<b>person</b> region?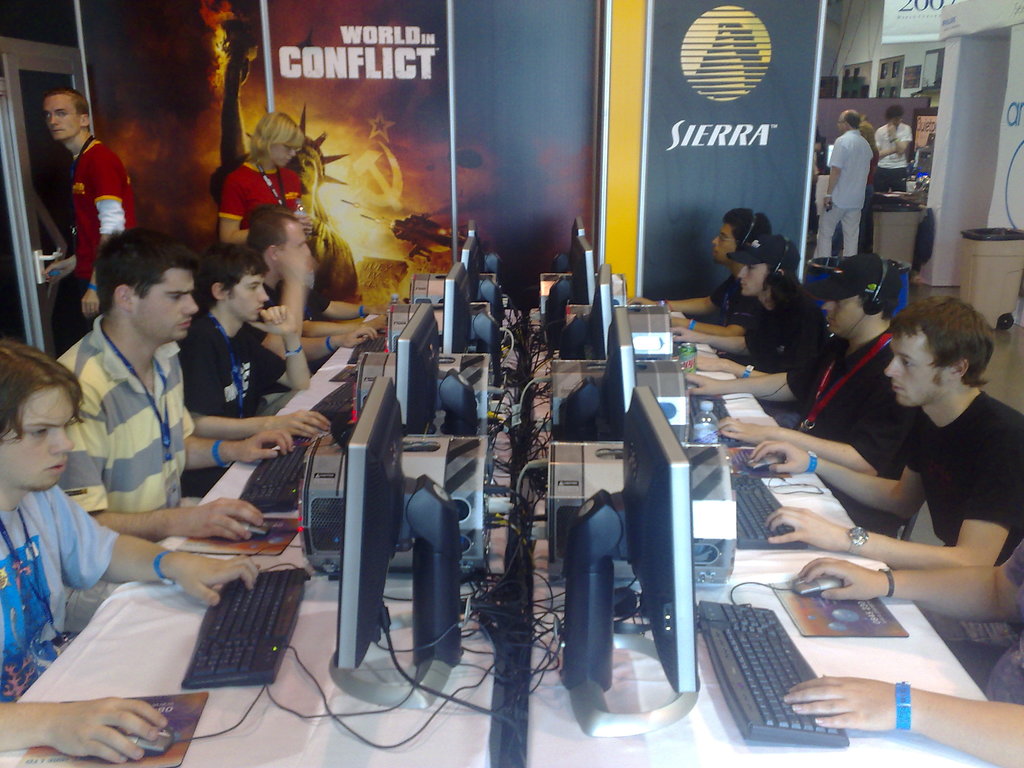
crop(220, 109, 310, 240)
